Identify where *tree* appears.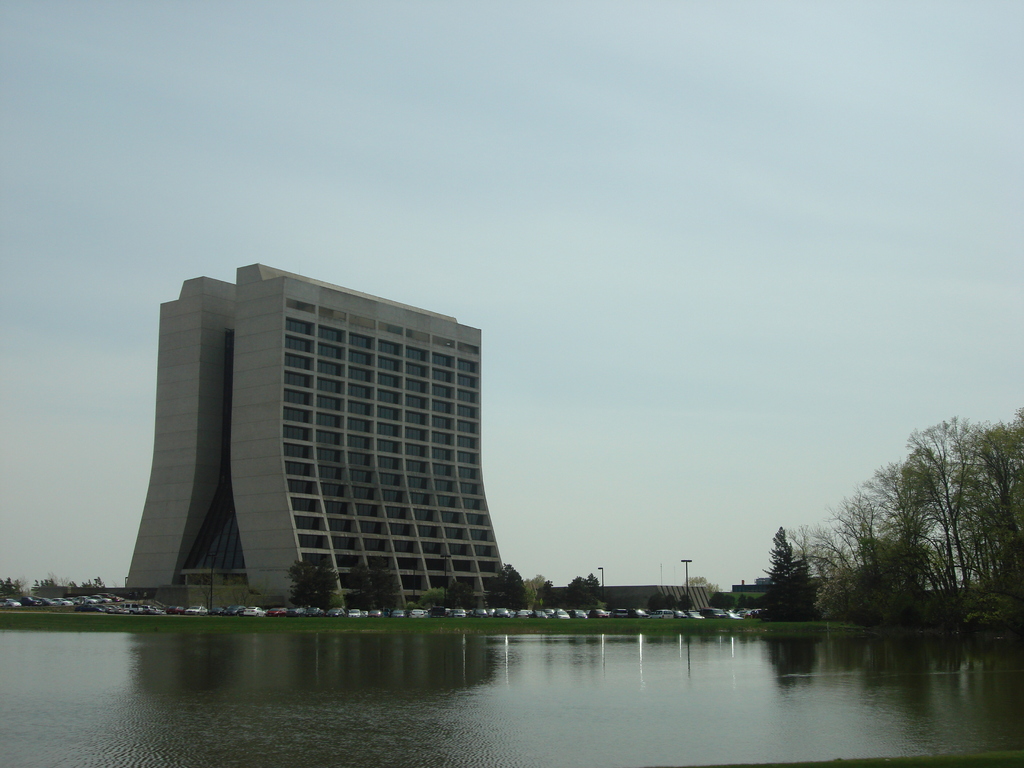
Appears at {"left": 418, "top": 586, "right": 448, "bottom": 607}.
